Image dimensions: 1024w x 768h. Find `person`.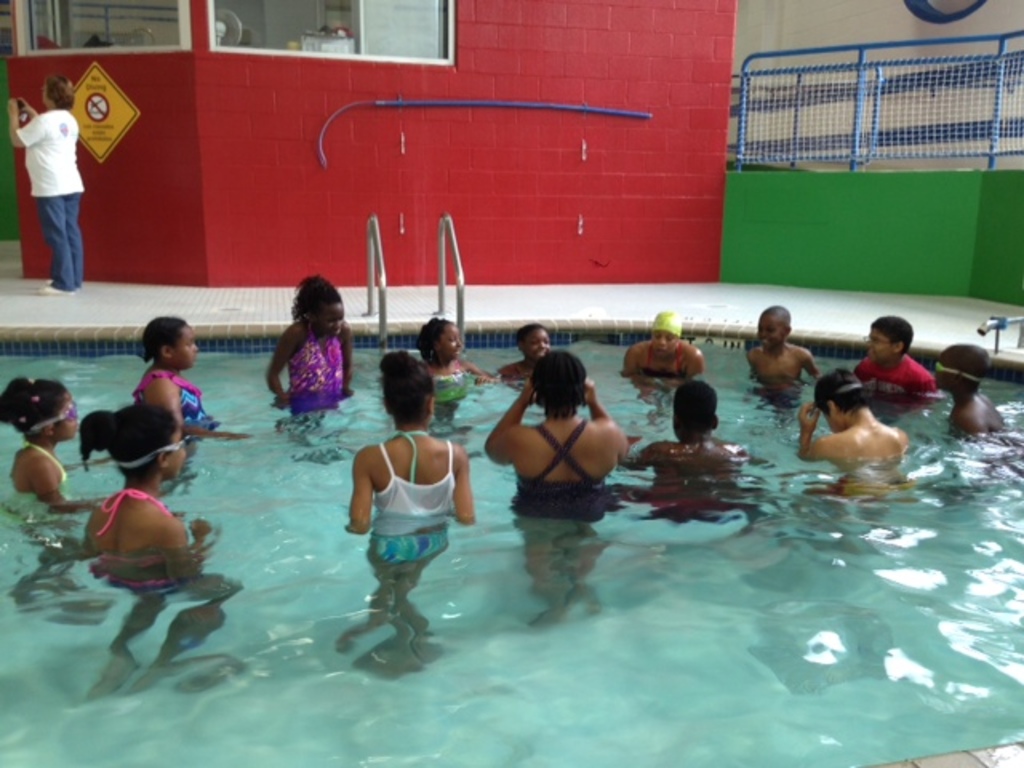
x1=614, y1=309, x2=702, y2=394.
